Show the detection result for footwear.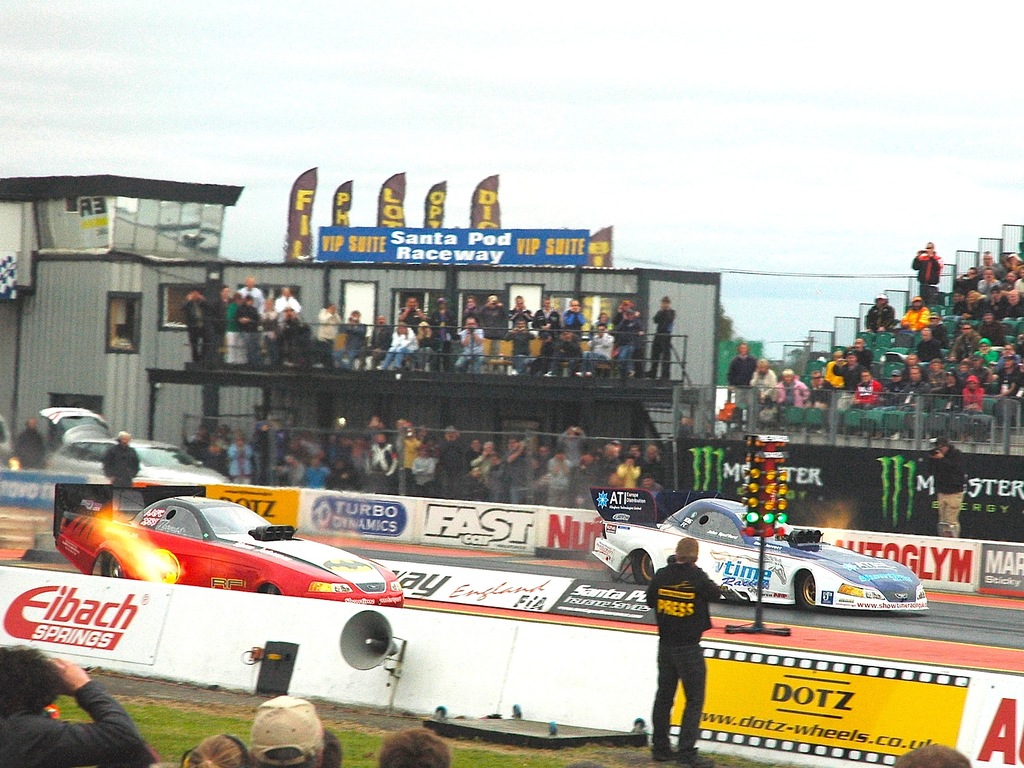
x1=651 y1=753 x2=675 y2=765.
